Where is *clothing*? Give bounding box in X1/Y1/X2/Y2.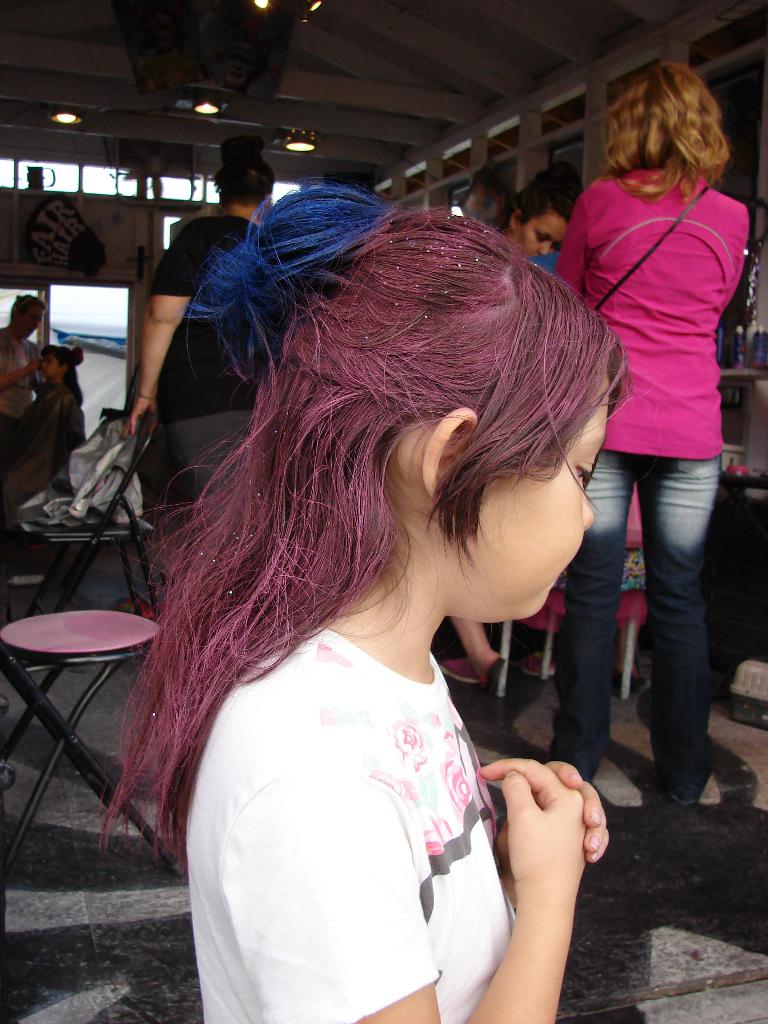
0/376/95/517.
